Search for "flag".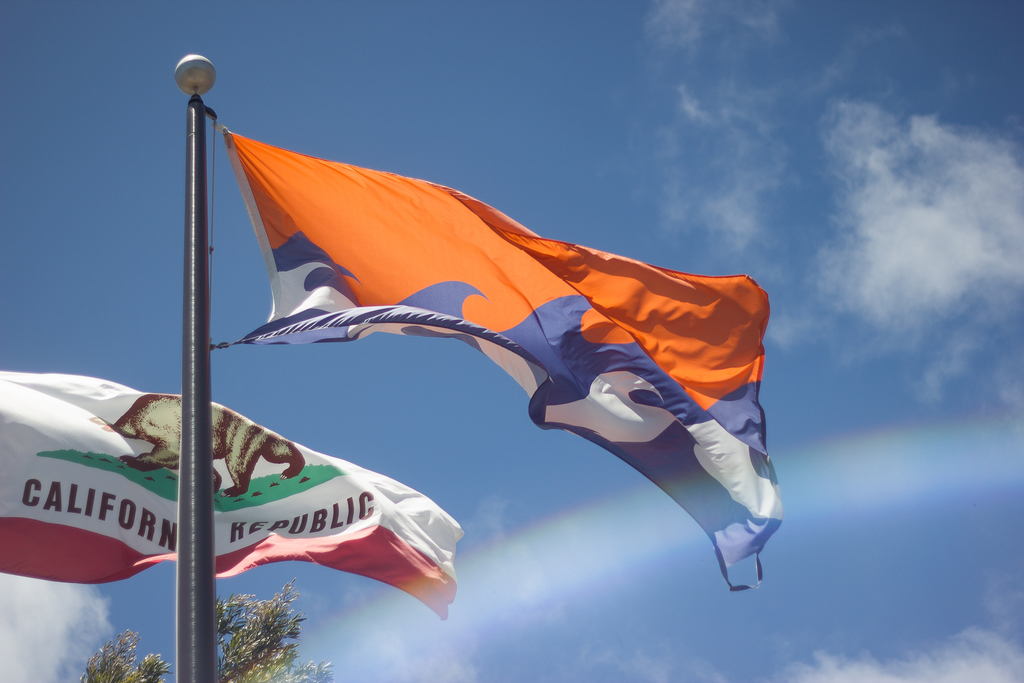
Found at [x1=0, y1=364, x2=462, y2=625].
